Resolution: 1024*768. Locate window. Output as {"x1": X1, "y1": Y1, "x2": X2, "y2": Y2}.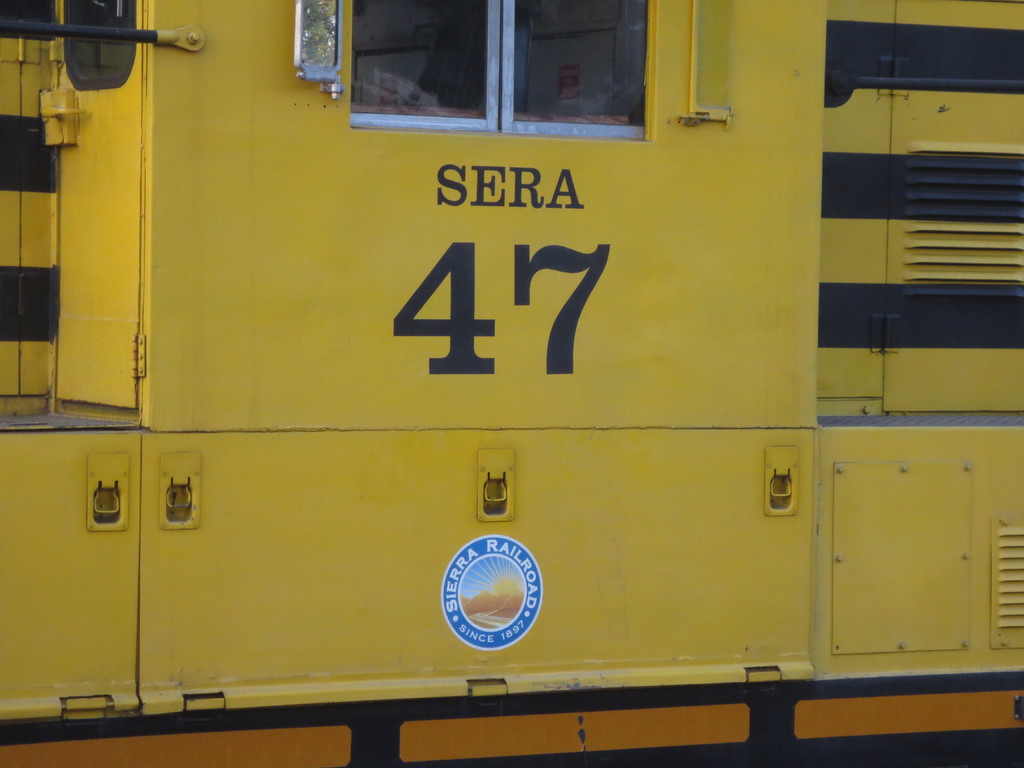
{"x1": 333, "y1": 1, "x2": 646, "y2": 131}.
